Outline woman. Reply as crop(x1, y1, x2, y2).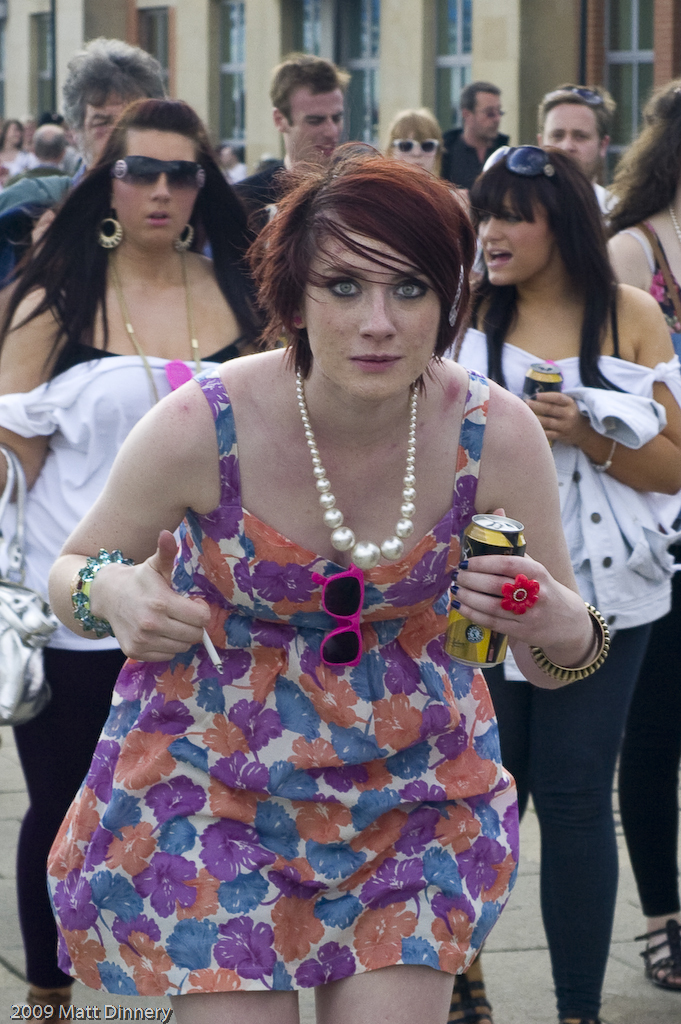
crop(399, 149, 680, 1023).
